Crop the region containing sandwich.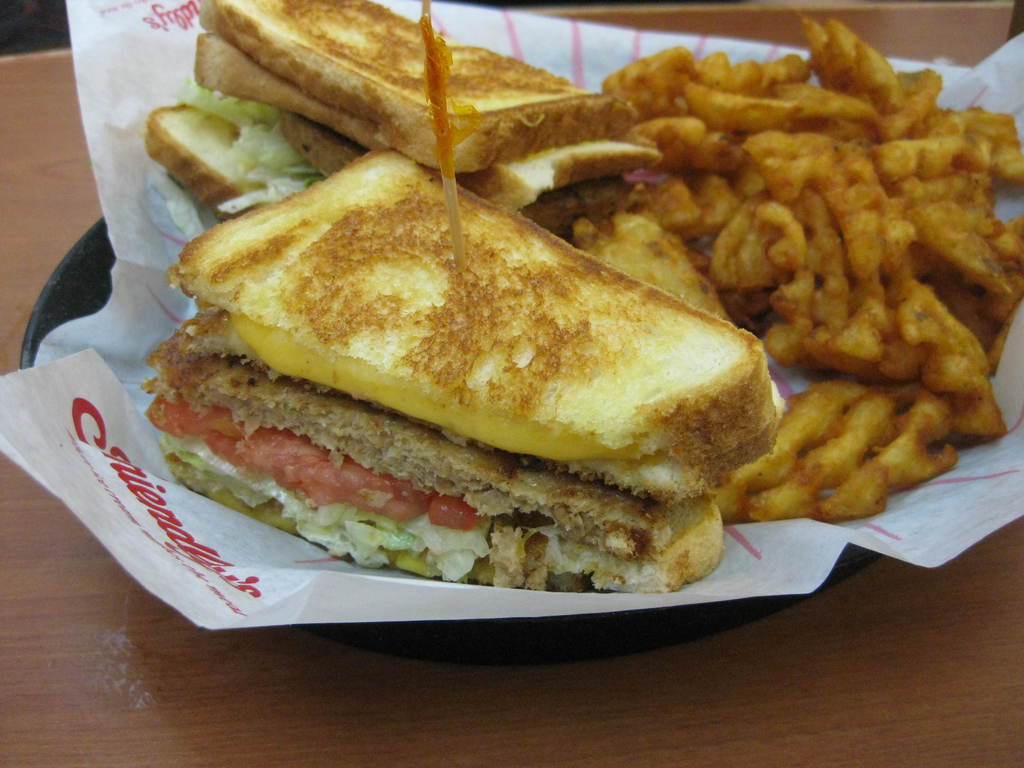
Crop region: <box>143,146,781,598</box>.
